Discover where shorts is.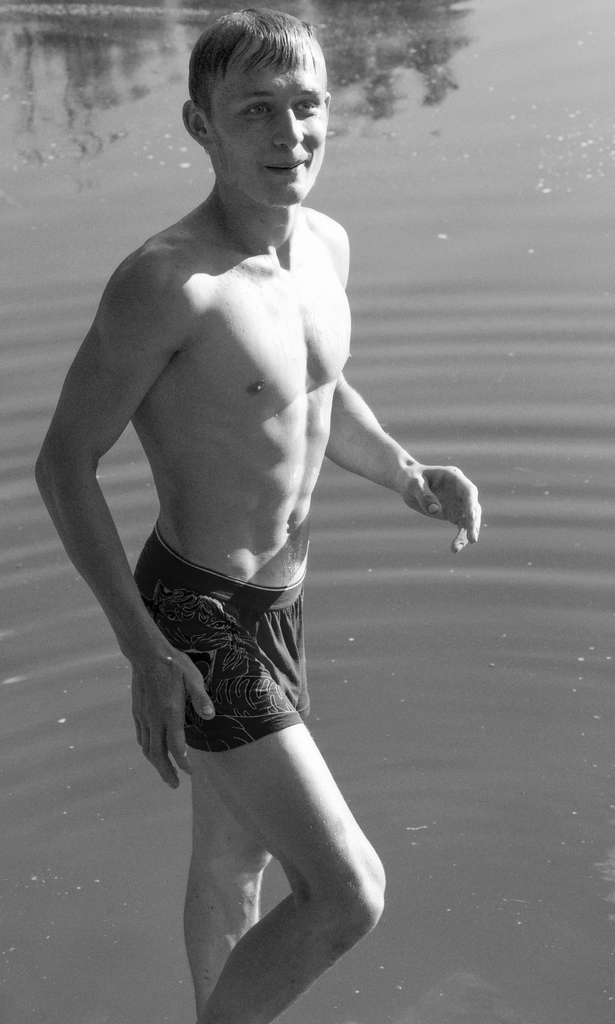
Discovered at Rect(132, 577, 374, 814).
